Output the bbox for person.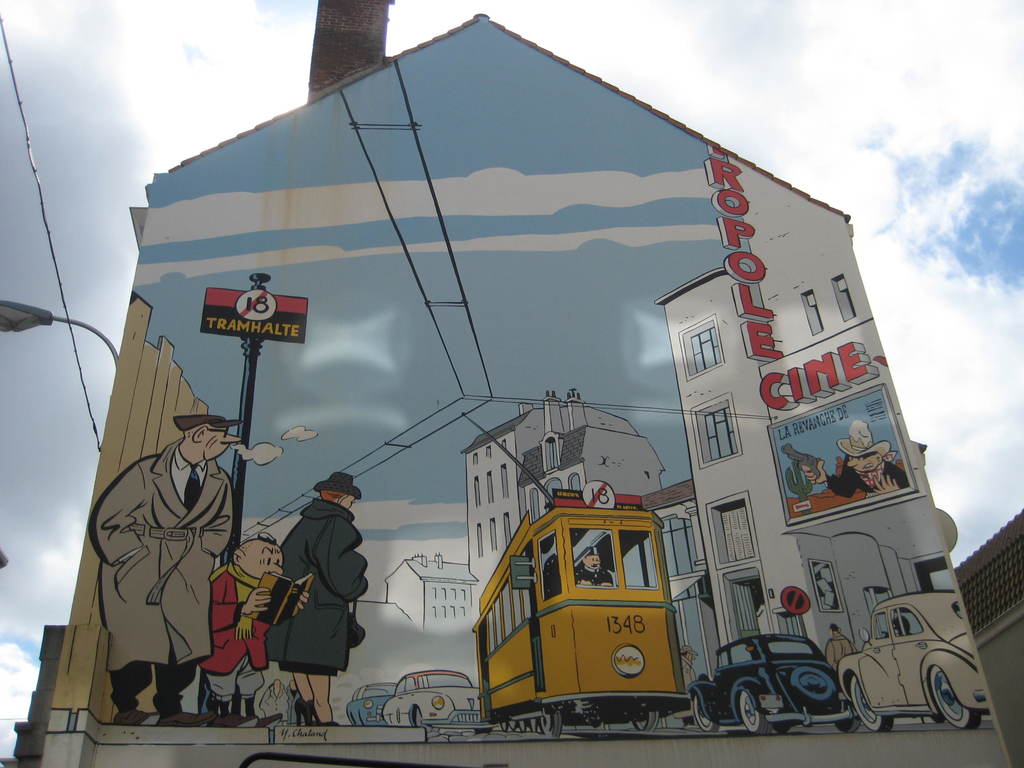
[90, 416, 240, 732].
